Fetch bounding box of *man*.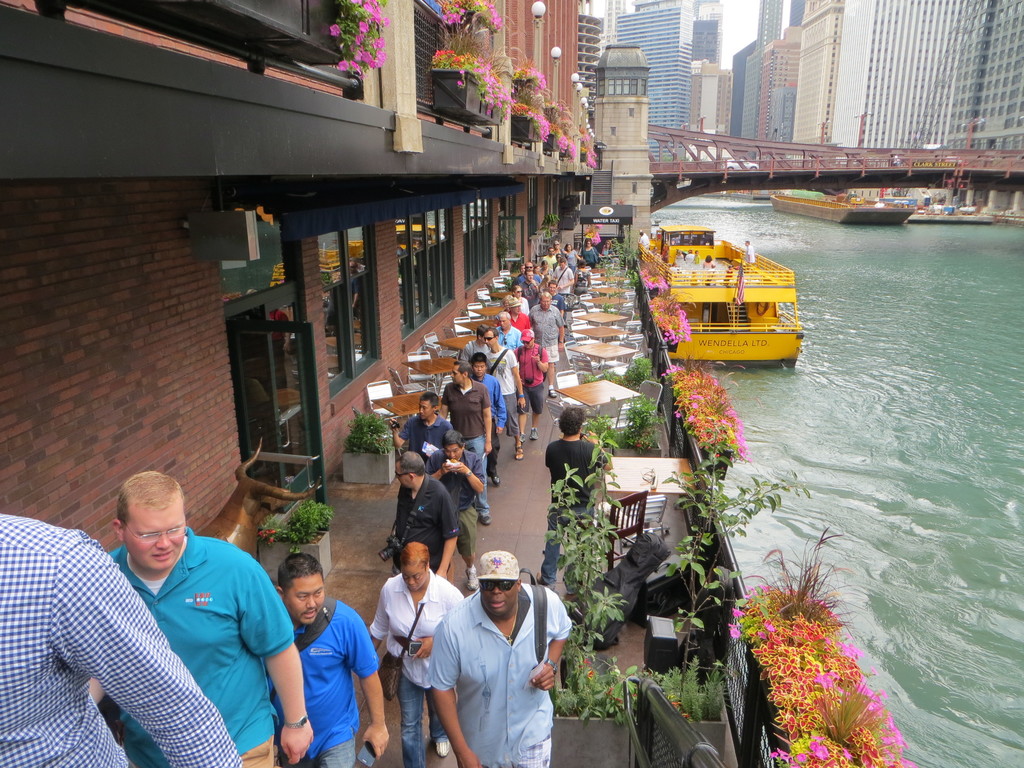
Bbox: [left=536, top=398, right=614, bottom=589].
